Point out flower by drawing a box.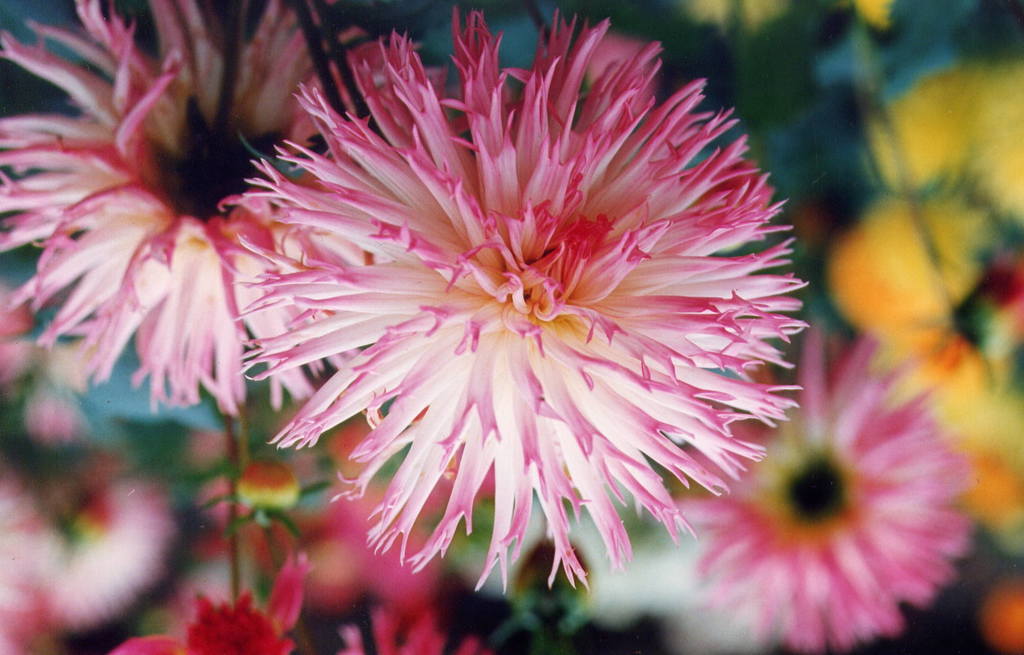
(left=100, top=593, right=293, bottom=654).
